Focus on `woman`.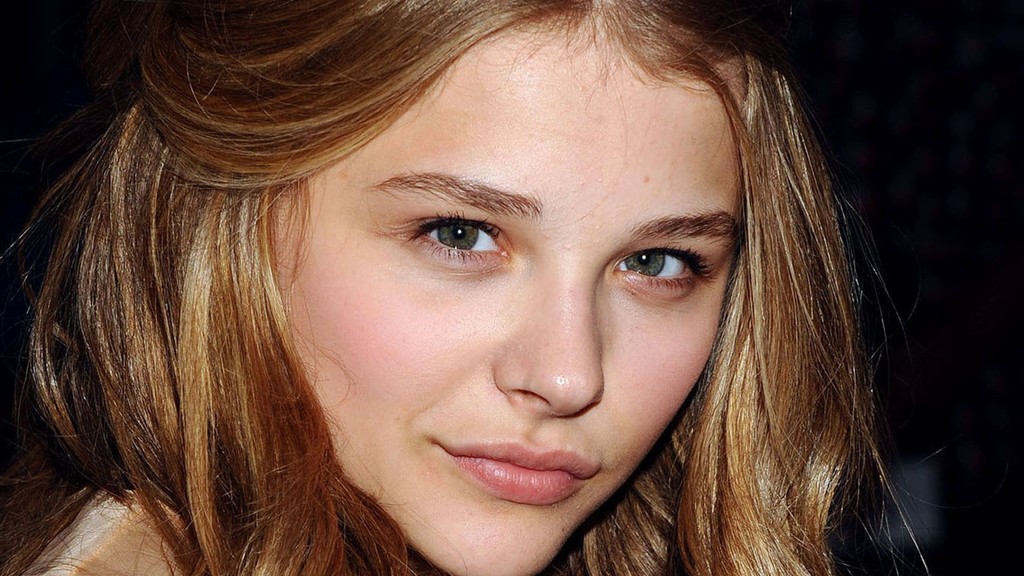
Focused at box(0, 0, 929, 575).
